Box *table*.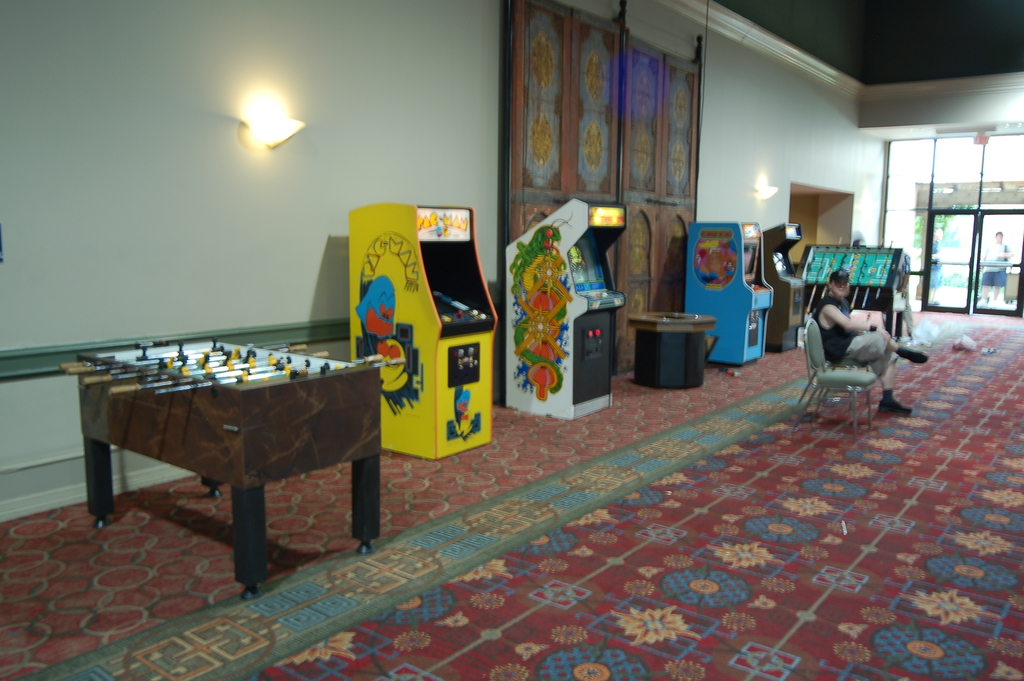
(40, 338, 389, 602).
